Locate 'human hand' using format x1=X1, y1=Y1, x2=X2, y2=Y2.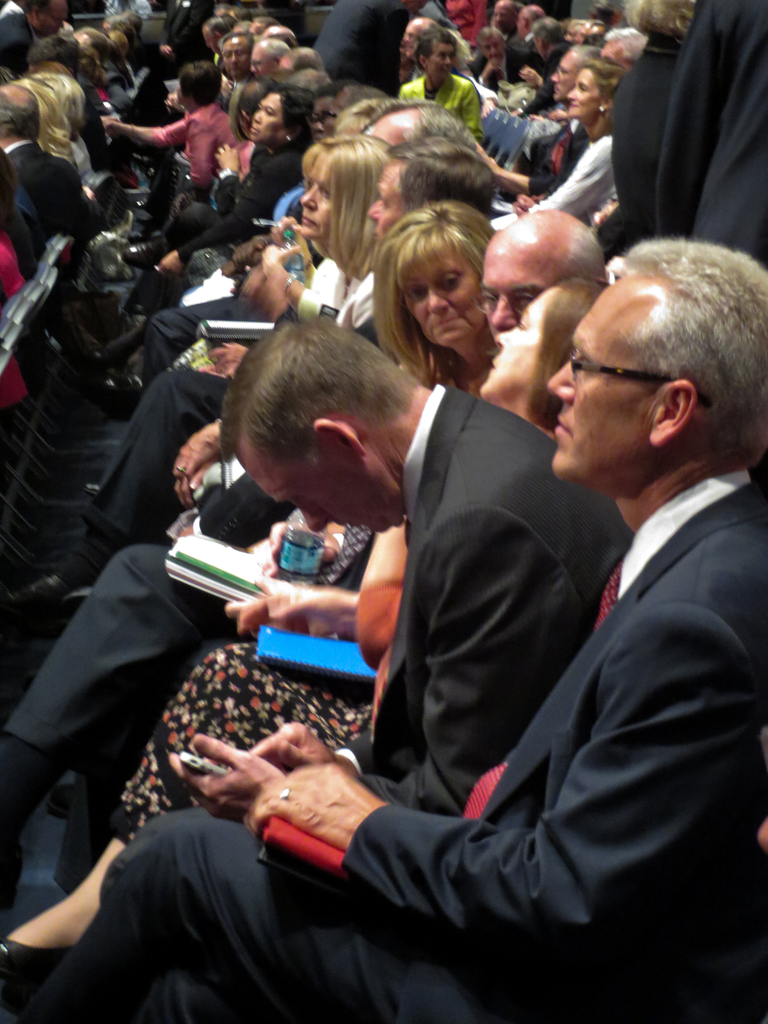
x1=167, y1=424, x2=223, y2=476.
